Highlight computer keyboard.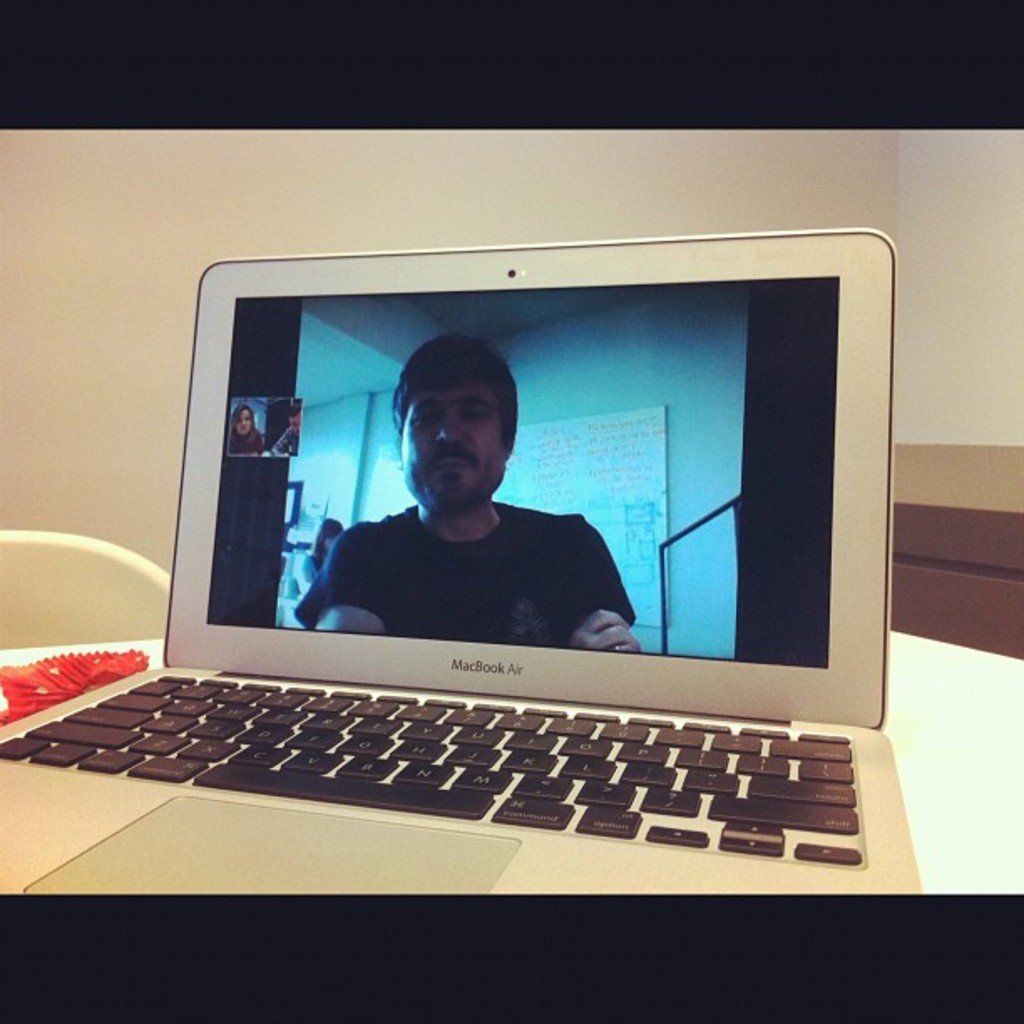
Highlighted region: 0 664 858 873.
